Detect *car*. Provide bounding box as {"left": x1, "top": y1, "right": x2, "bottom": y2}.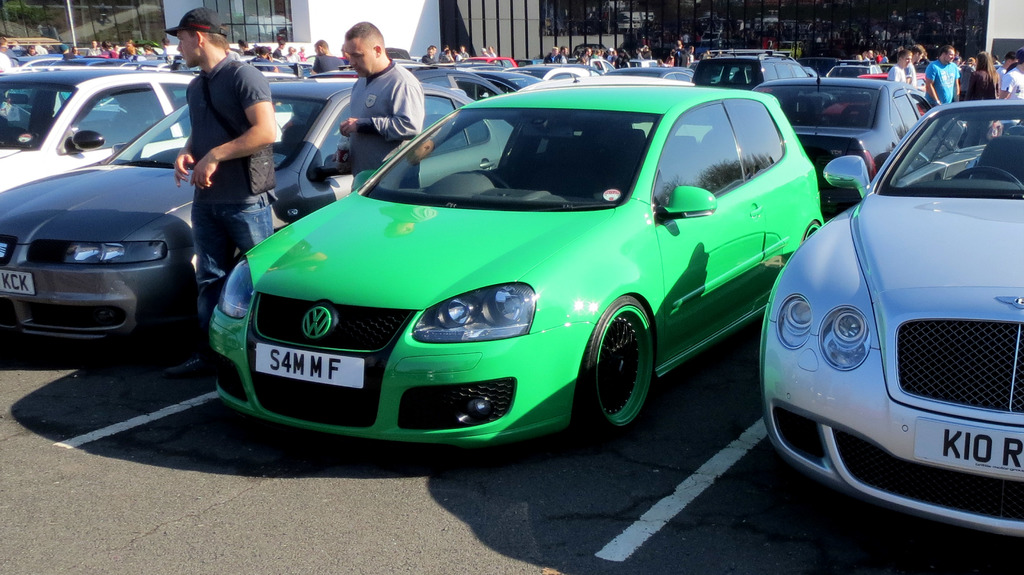
{"left": 206, "top": 85, "right": 828, "bottom": 442}.
